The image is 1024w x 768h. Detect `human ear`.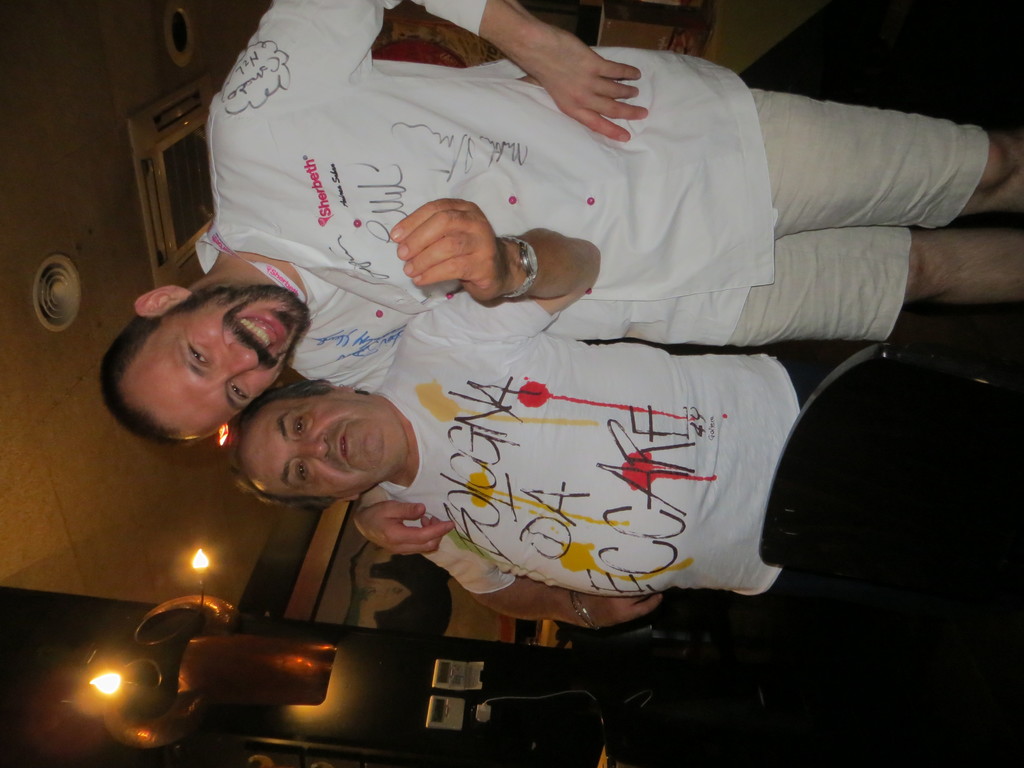
Detection: pyautogui.locateOnScreen(322, 497, 359, 504).
